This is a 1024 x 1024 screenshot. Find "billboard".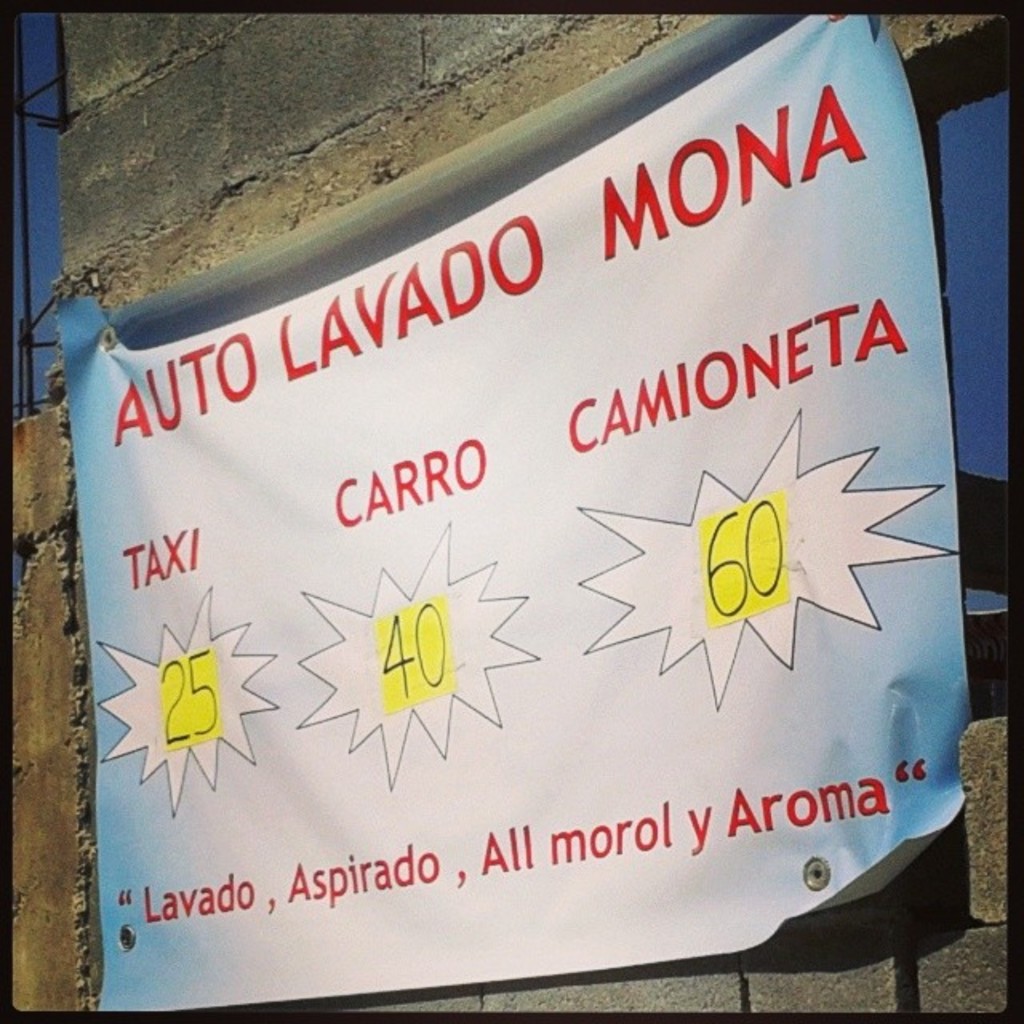
Bounding box: crop(102, 10, 979, 1010).
